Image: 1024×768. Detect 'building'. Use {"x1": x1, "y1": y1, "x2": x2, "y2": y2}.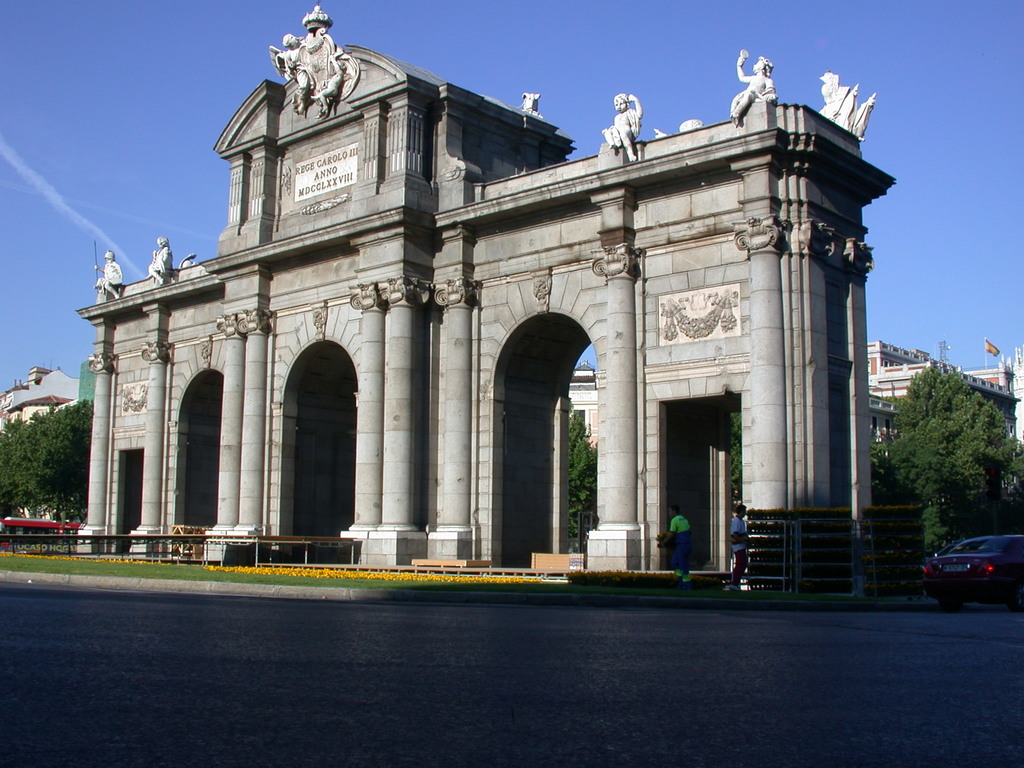
{"x1": 571, "y1": 341, "x2": 1023, "y2": 458}.
